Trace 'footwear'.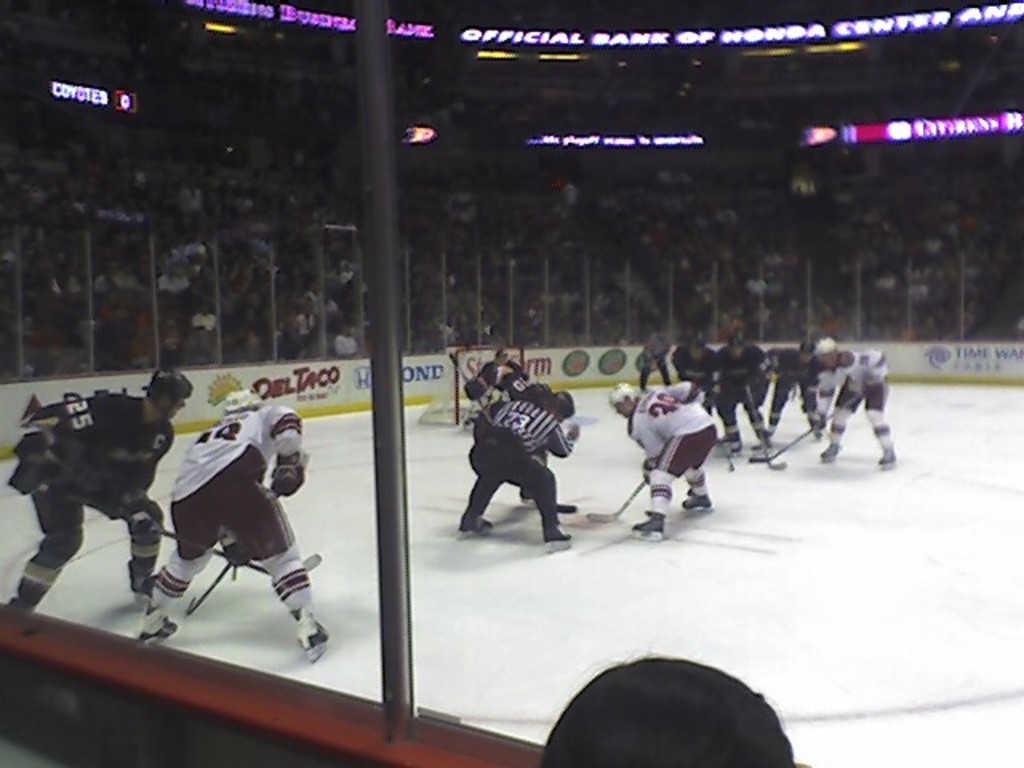
Traced to (626,507,670,546).
